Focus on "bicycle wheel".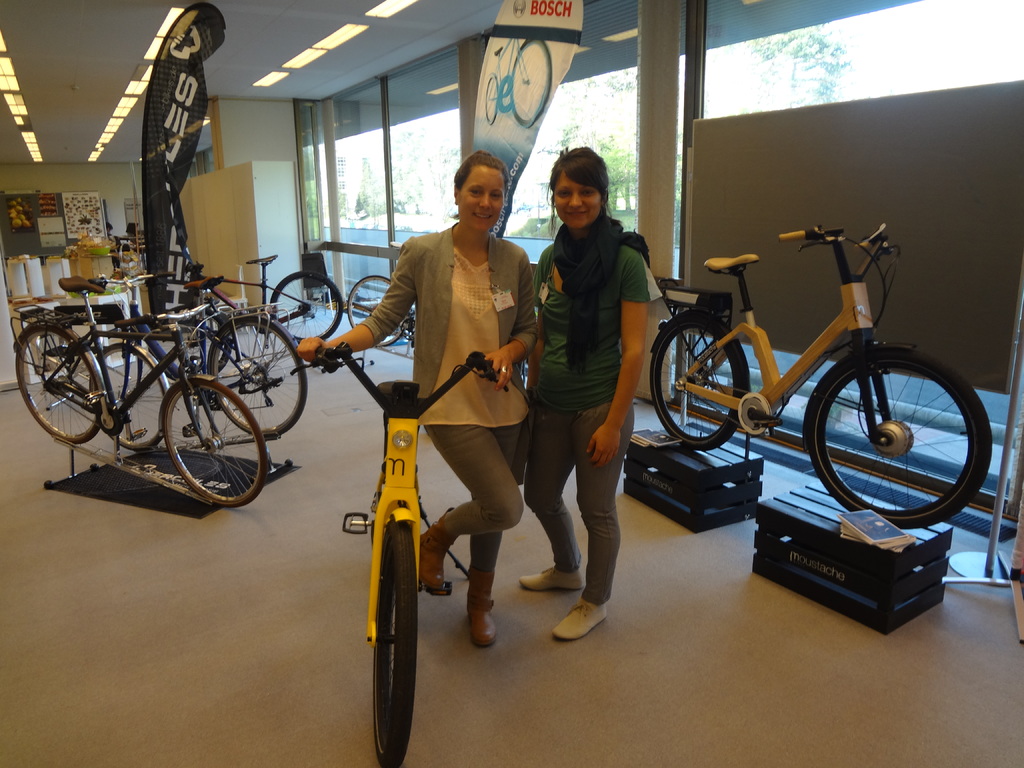
Focused at bbox=(810, 339, 1002, 544).
